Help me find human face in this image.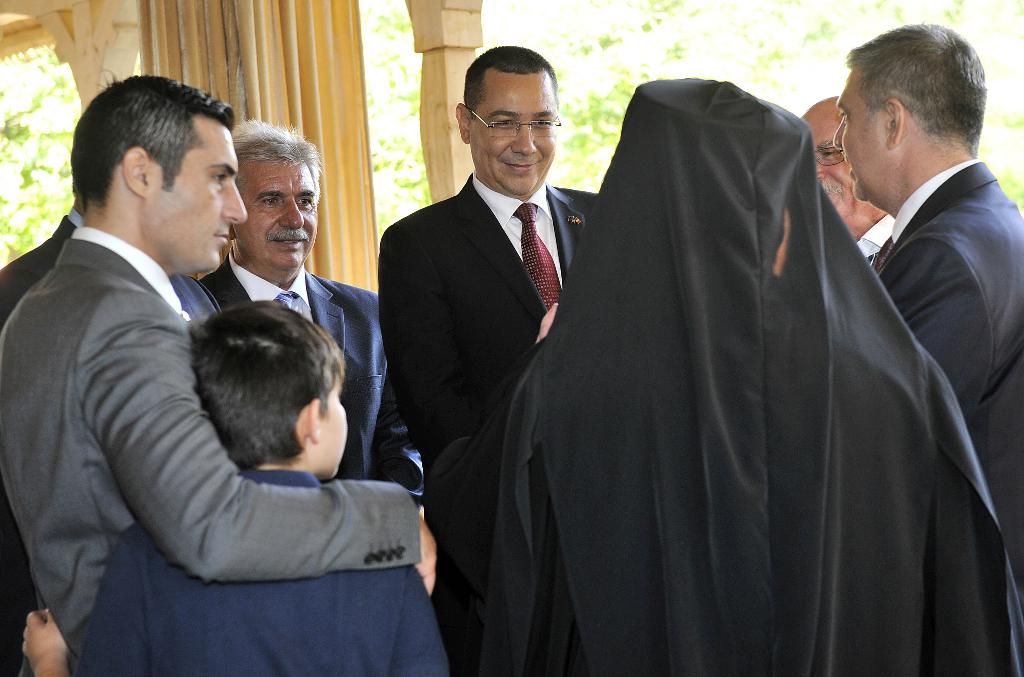
Found it: <region>145, 111, 250, 276</region>.
